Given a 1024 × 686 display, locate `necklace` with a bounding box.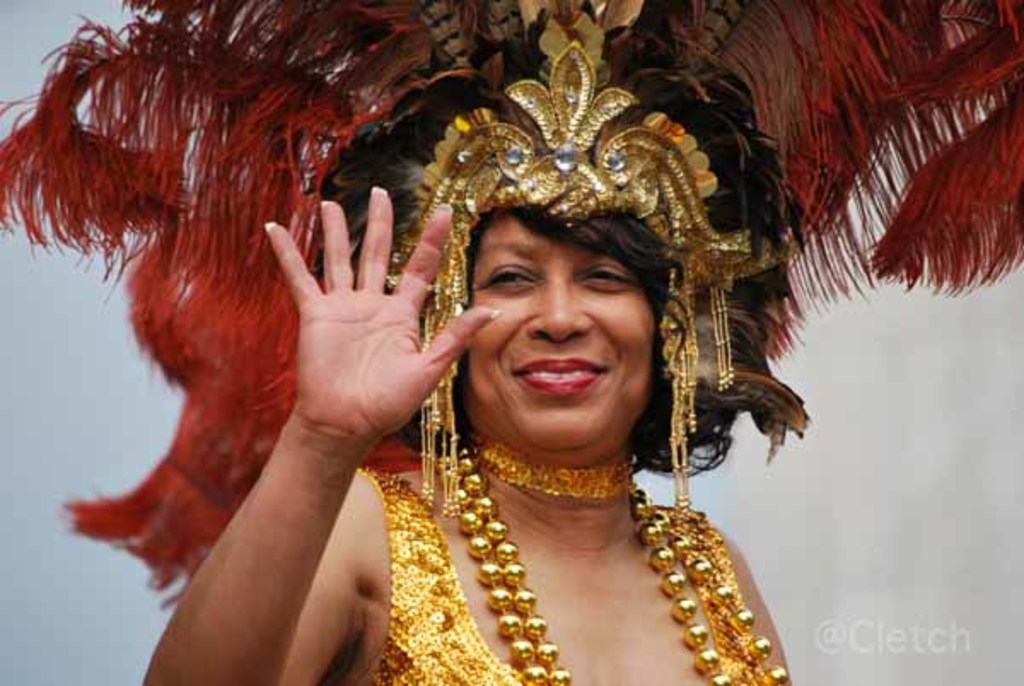
Located: {"left": 440, "top": 440, "right": 785, "bottom": 684}.
